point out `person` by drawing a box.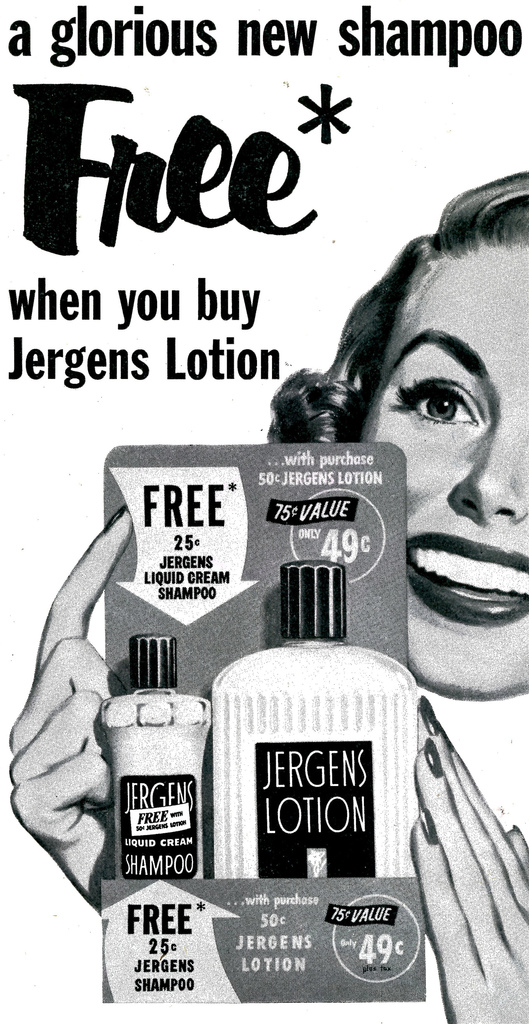
(2, 154, 528, 1023).
